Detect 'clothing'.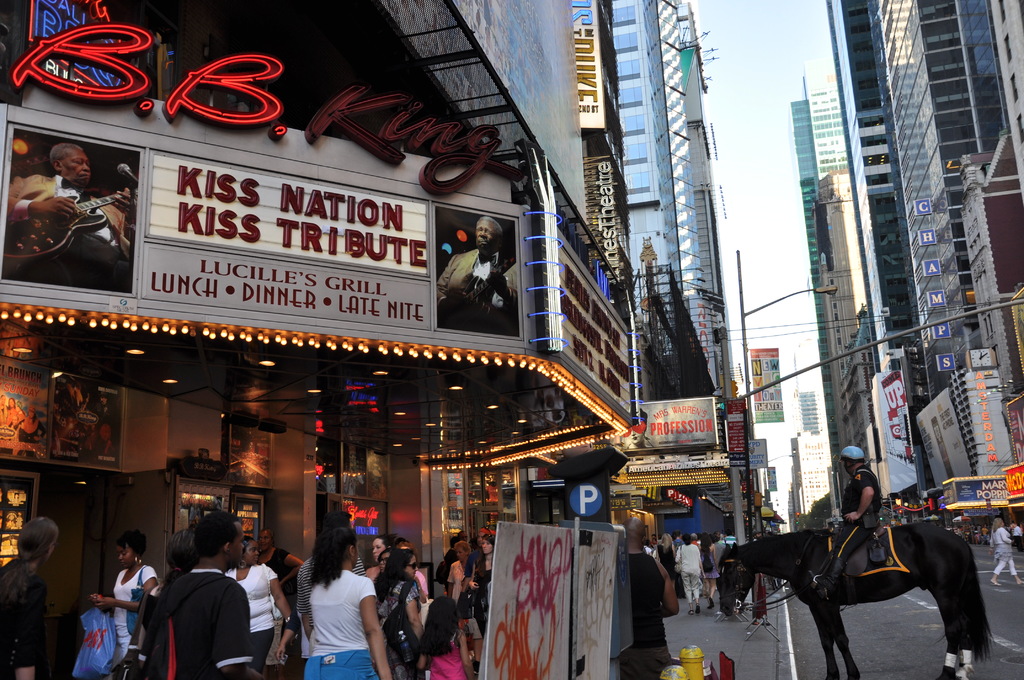
Detected at bbox(707, 541, 722, 567).
